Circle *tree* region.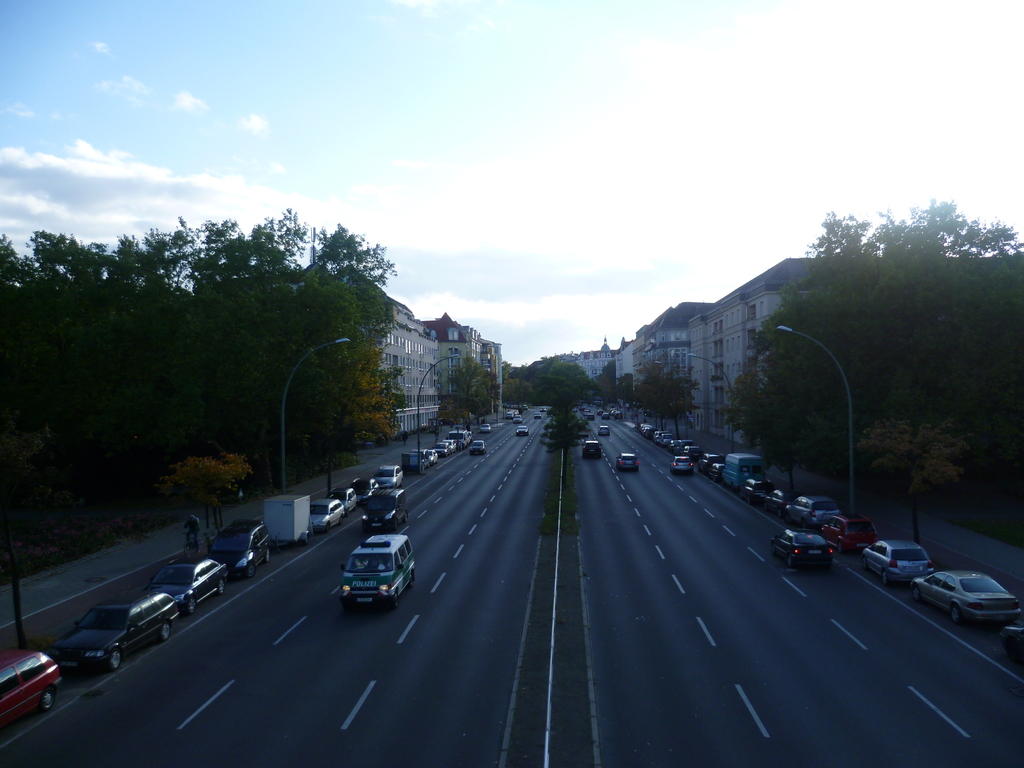
Region: Rect(729, 306, 824, 474).
